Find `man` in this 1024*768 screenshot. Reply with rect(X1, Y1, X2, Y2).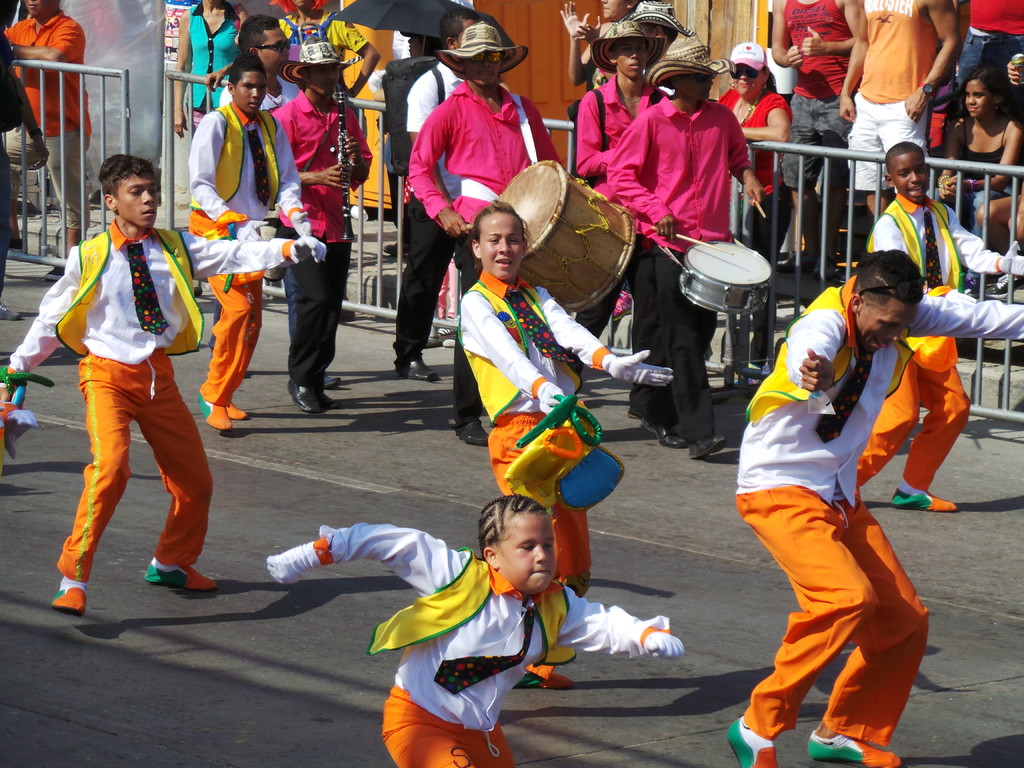
rect(220, 15, 300, 111).
